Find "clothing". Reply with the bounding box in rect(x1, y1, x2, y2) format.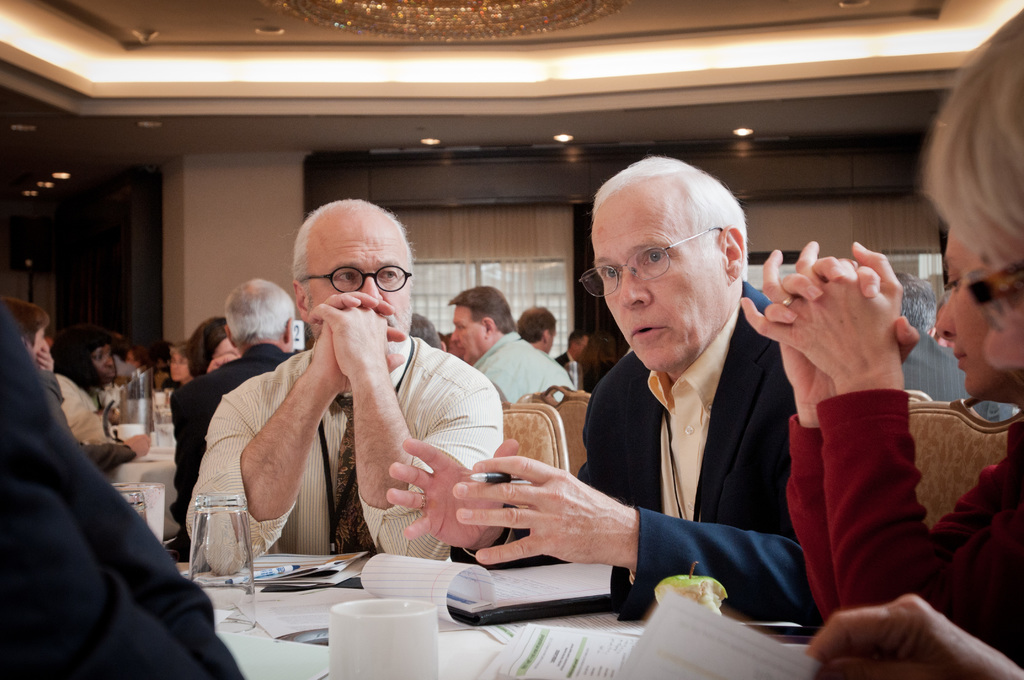
rect(192, 286, 519, 578).
